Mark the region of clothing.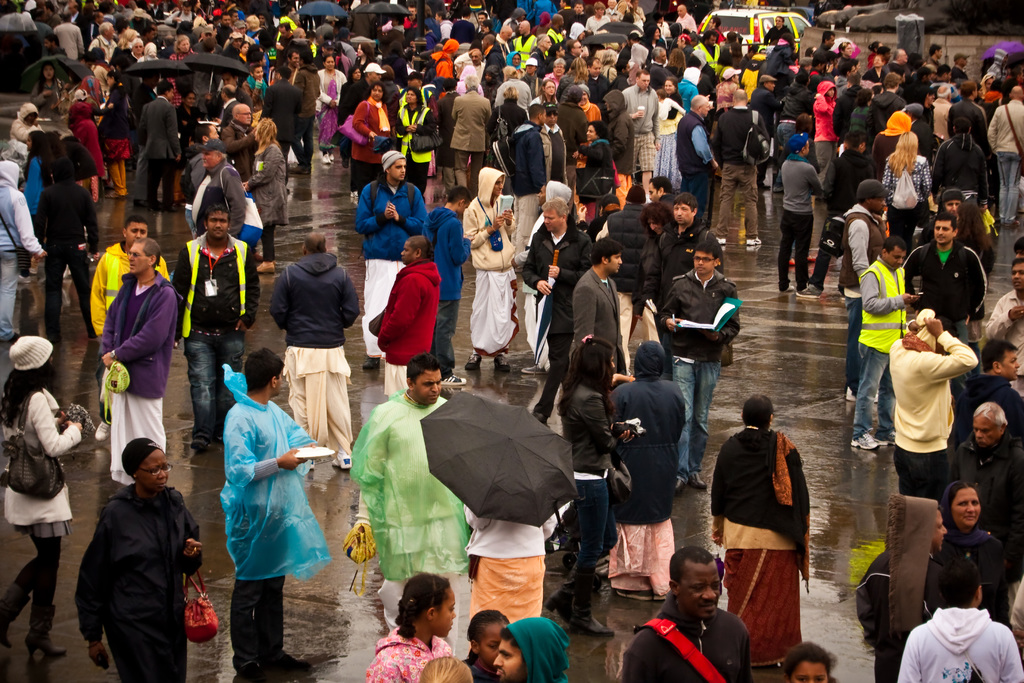
Region: BBox(618, 588, 754, 682).
